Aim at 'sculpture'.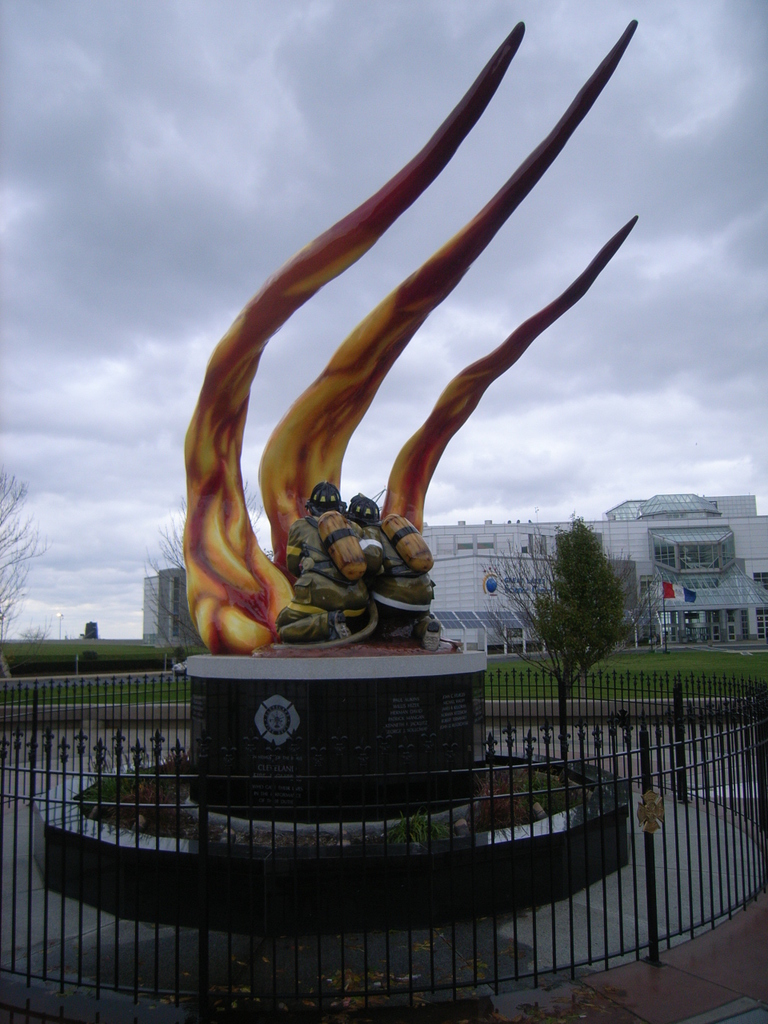
Aimed at [left=190, top=10, right=650, bottom=656].
